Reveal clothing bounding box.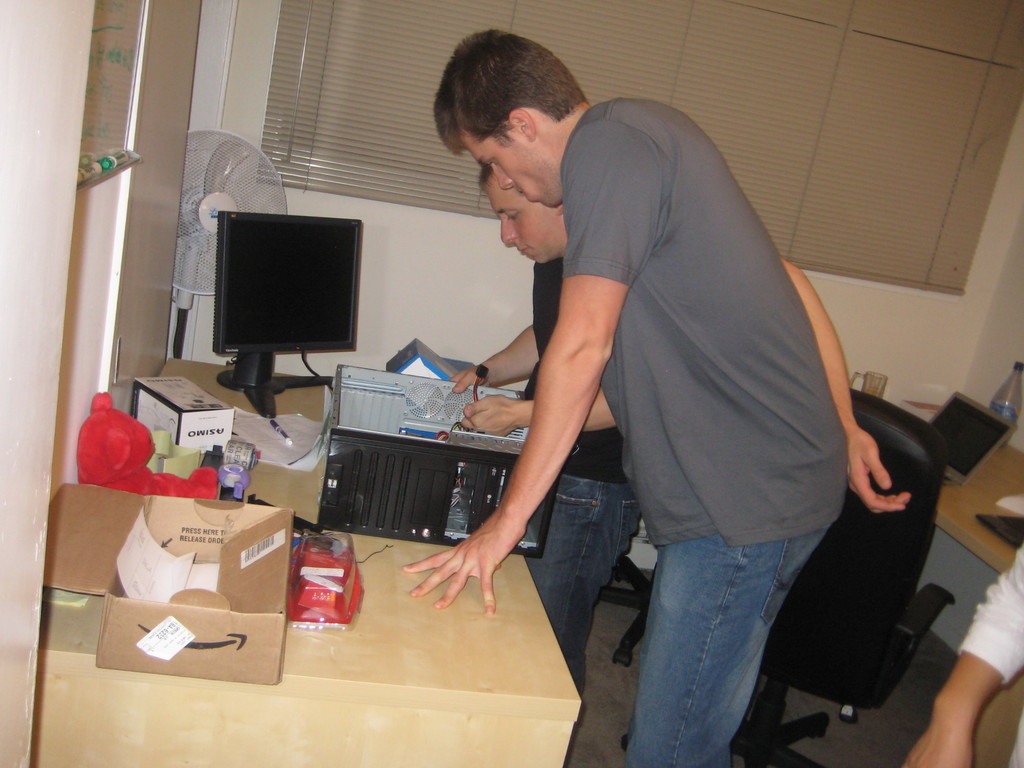
Revealed: l=620, t=503, r=842, b=767.
